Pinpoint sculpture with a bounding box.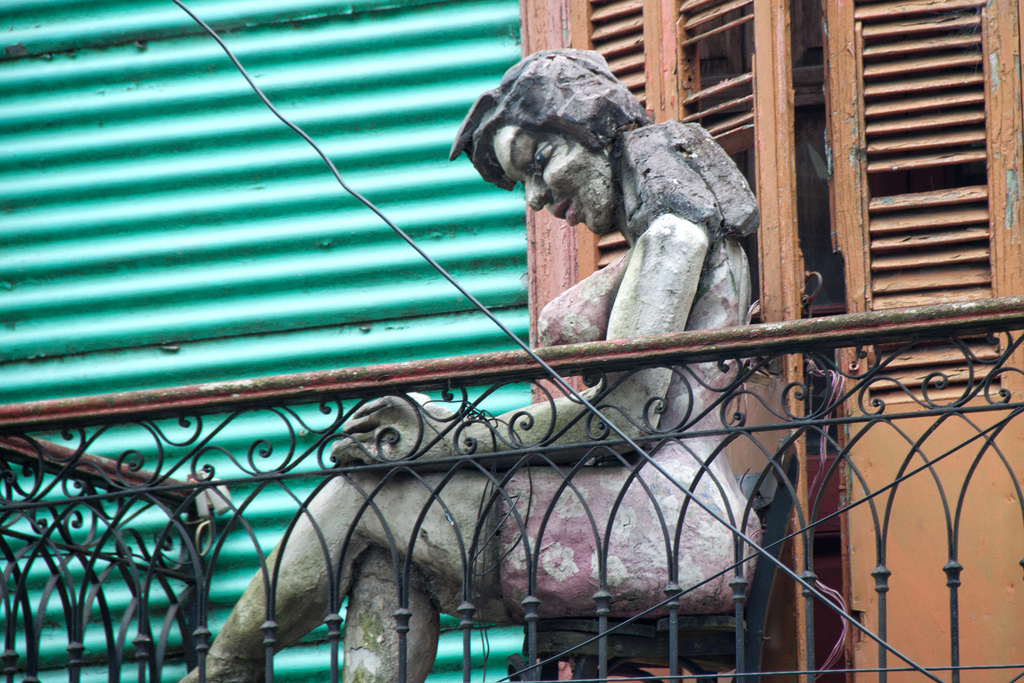
bbox(177, 45, 751, 682).
